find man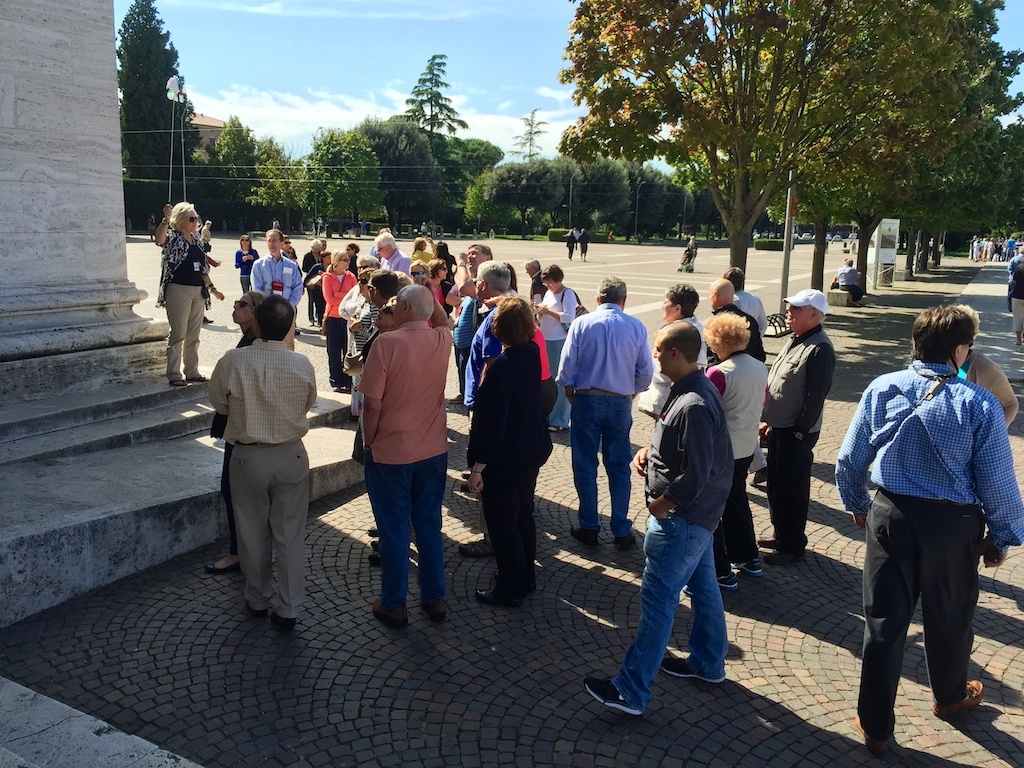
x1=721 y1=265 x2=756 y2=319
